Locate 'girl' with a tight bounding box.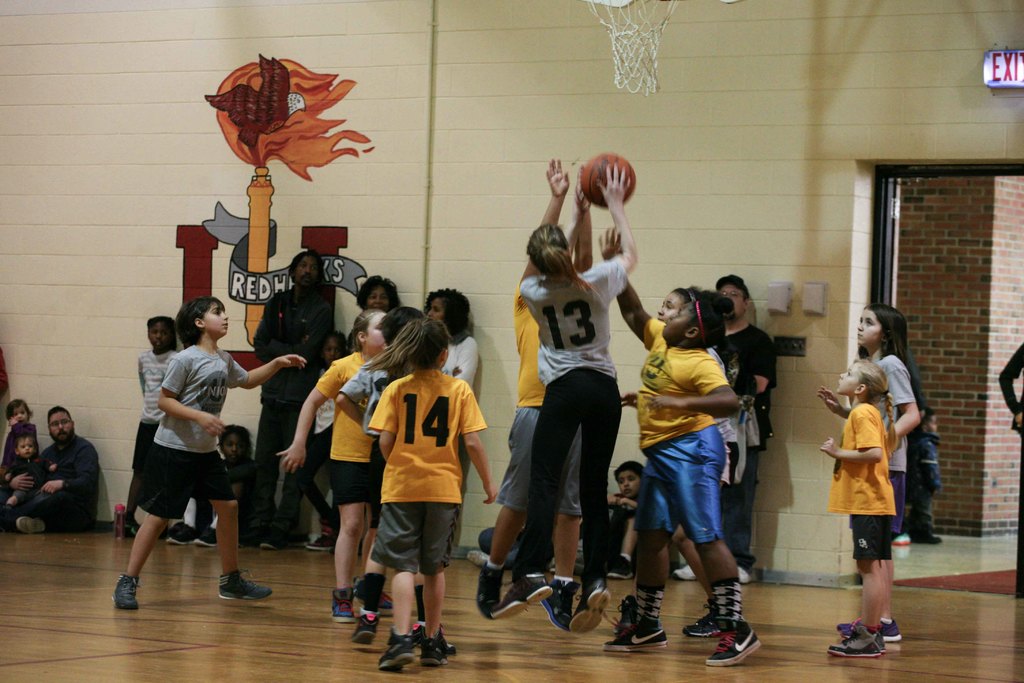
rect(123, 315, 182, 536).
